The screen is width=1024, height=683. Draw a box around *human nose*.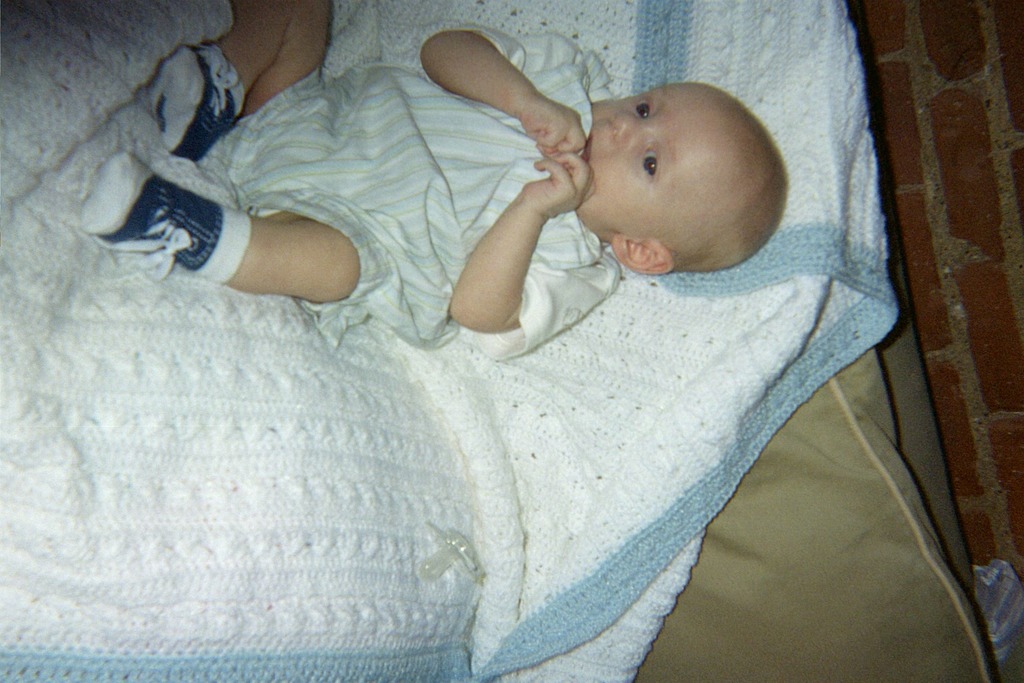
left=609, top=110, right=648, bottom=140.
